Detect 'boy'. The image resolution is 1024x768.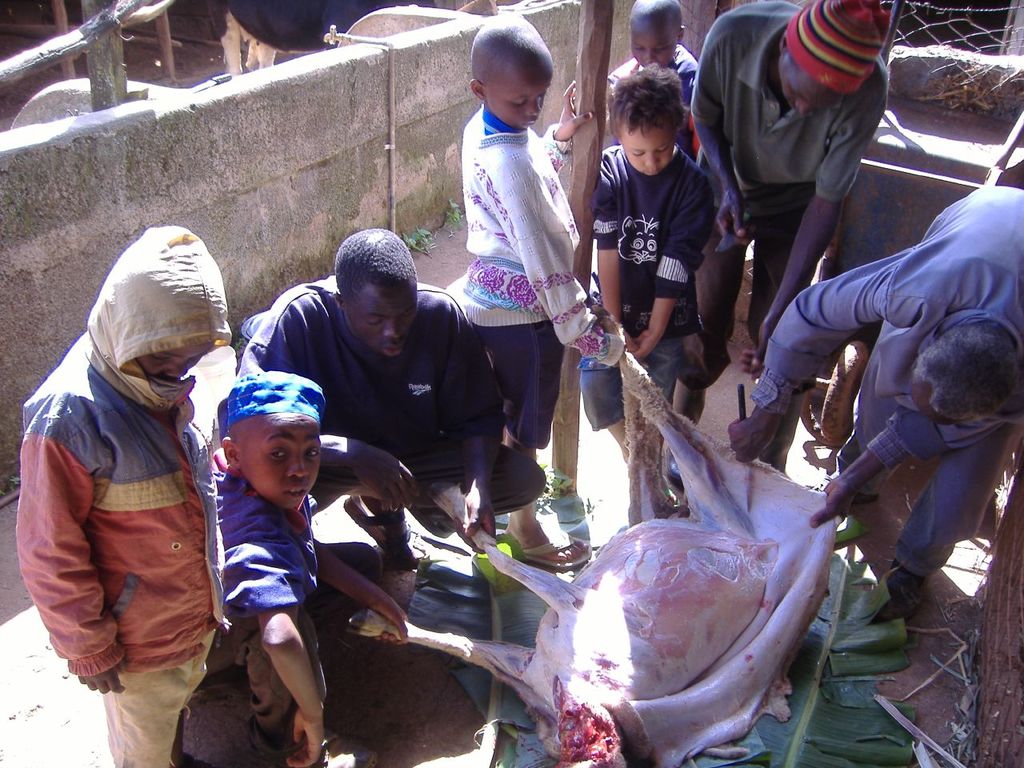
606/1/706/168.
